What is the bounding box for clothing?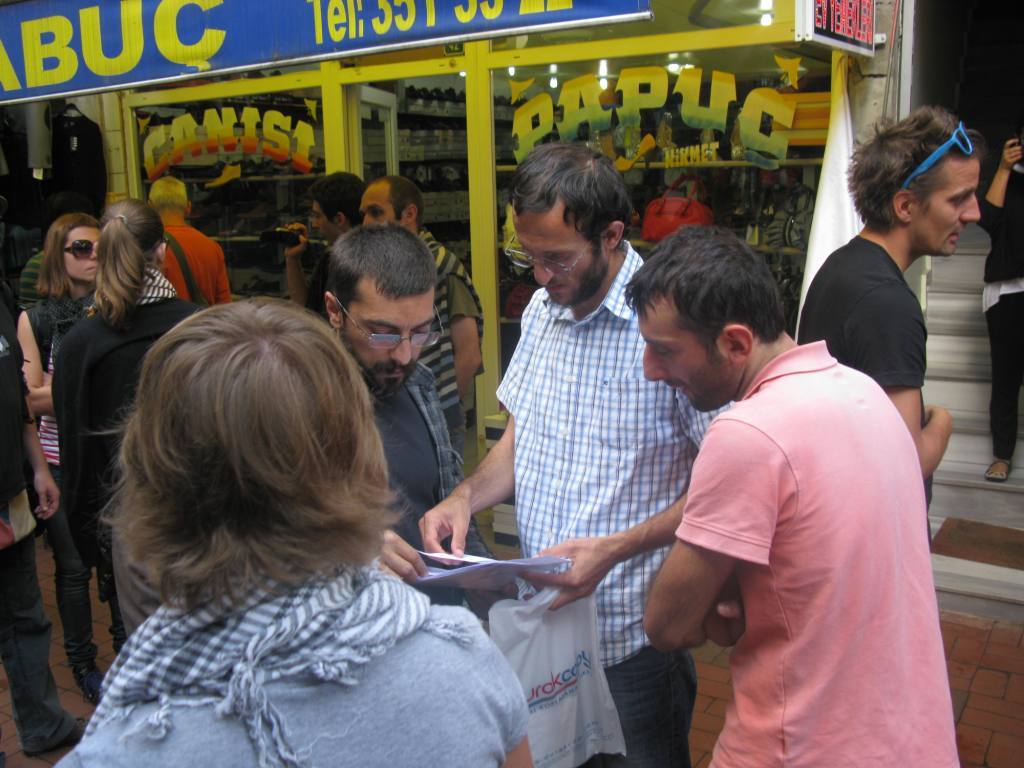
[left=152, top=216, right=239, bottom=308].
